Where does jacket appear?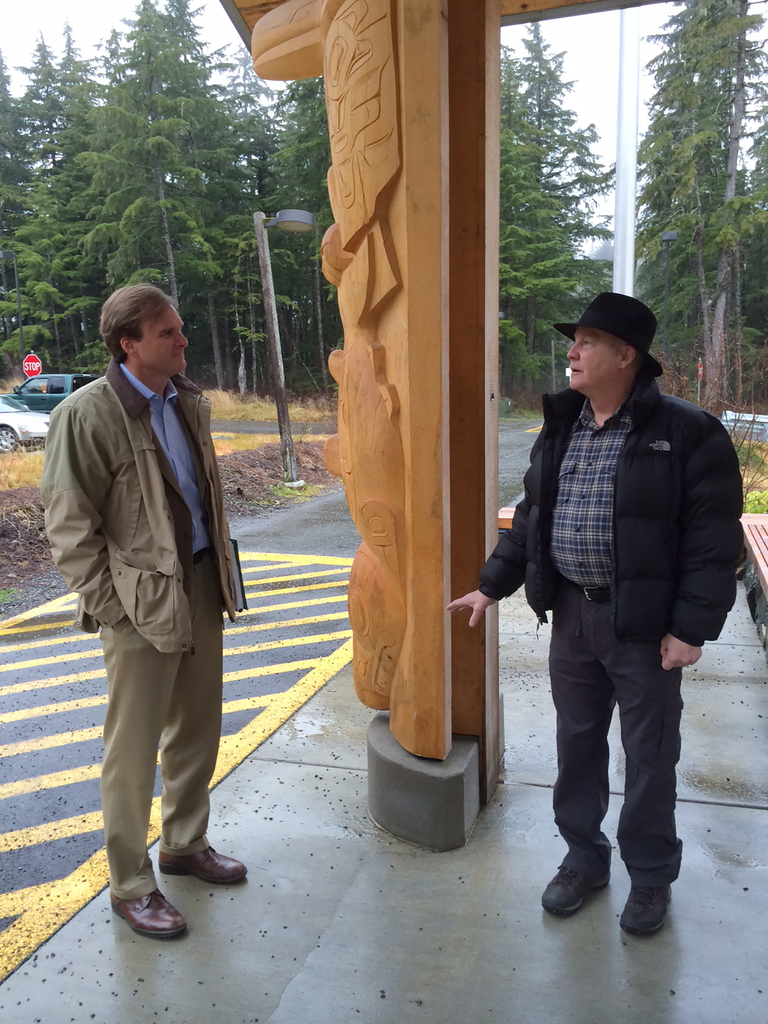
Appears at <bbox>472, 357, 751, 652</bbox>.
